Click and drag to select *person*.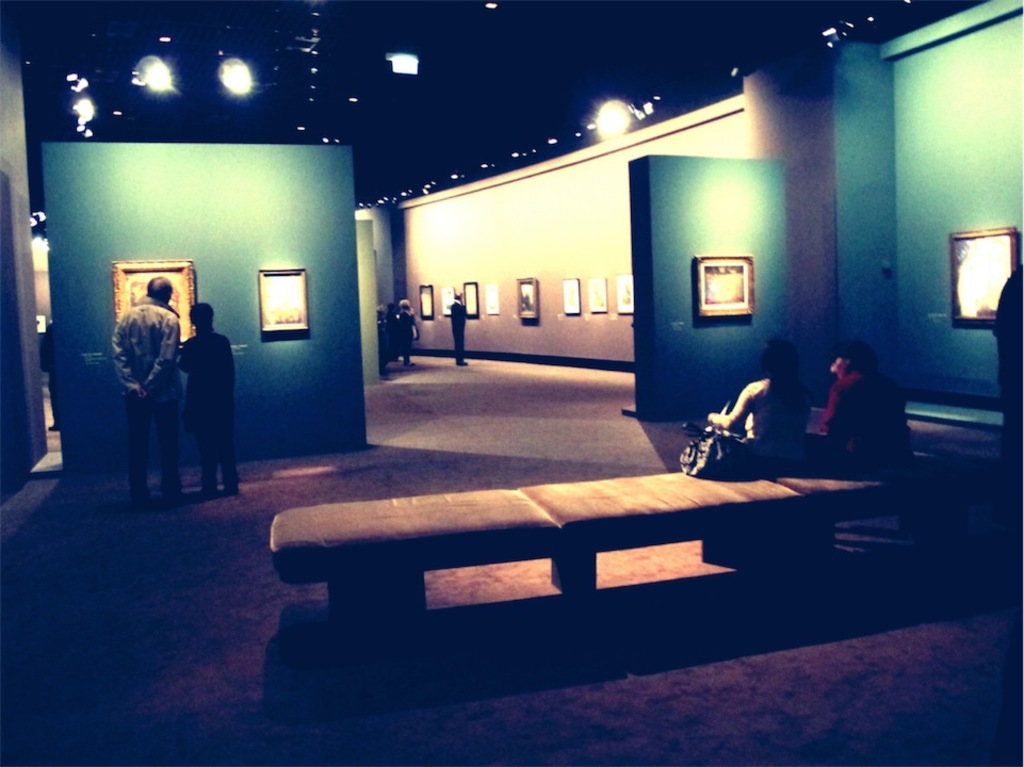
Selection: {"x1": 989, "y1": 261, "x2": 1023, "y2": 456}.
